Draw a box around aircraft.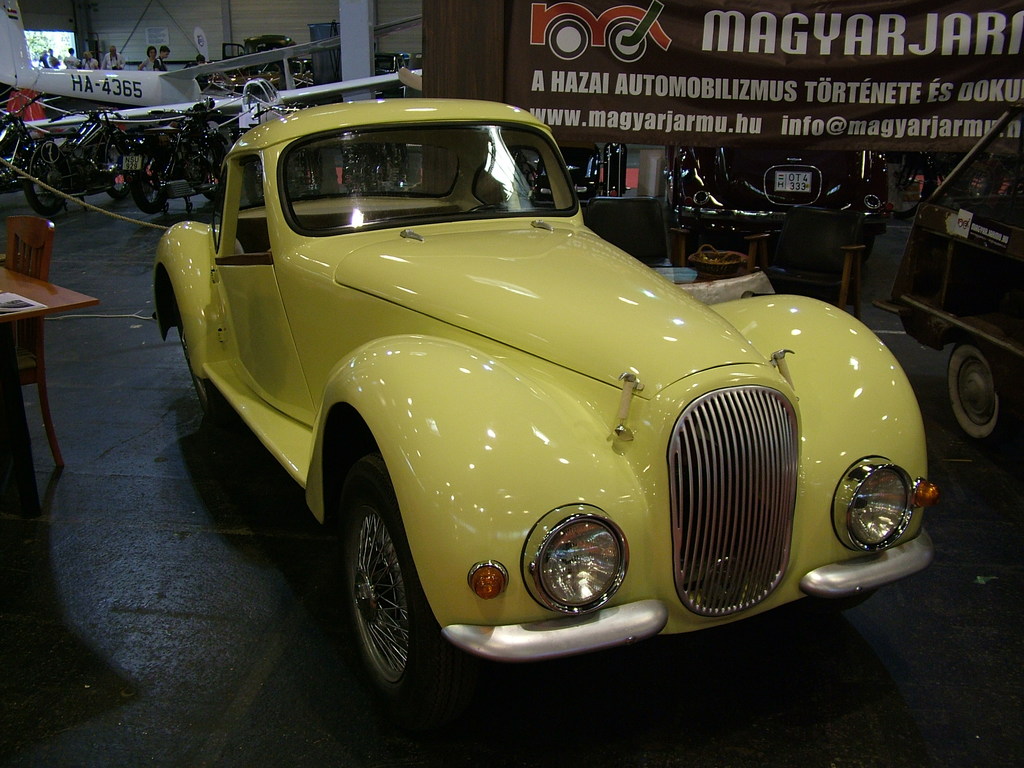
{"x1": 0, "y1": 0, "x2": 427, "y2": 109}.
